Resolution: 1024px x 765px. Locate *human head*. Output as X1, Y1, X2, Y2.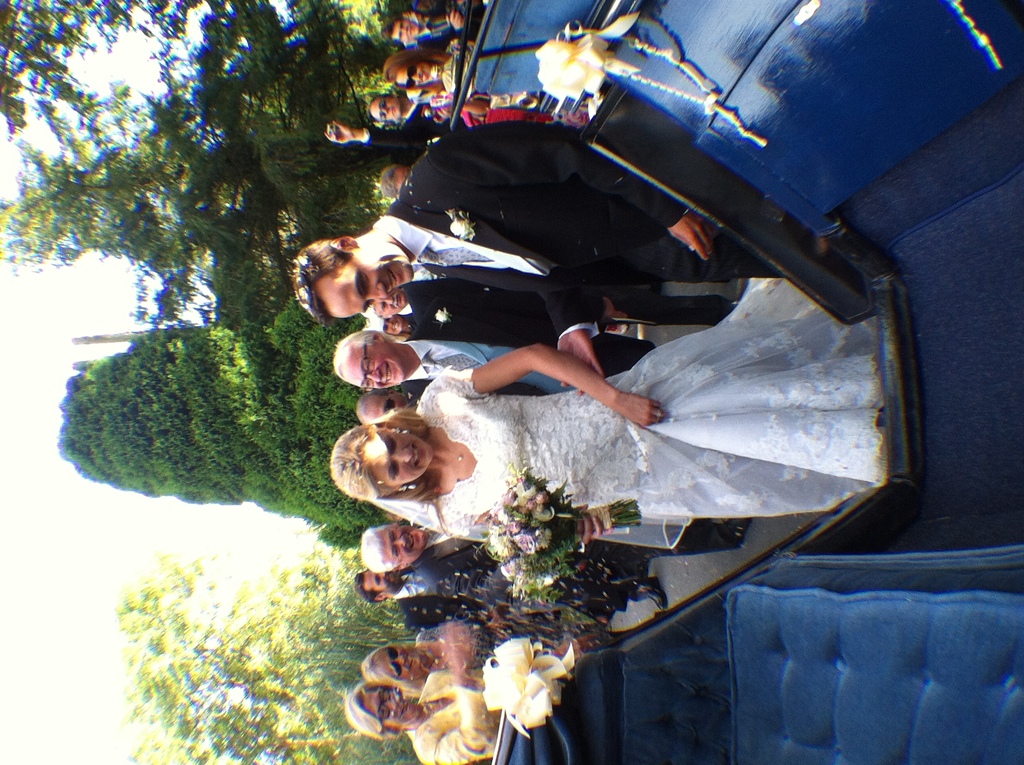
345, 681, 421, 735.
